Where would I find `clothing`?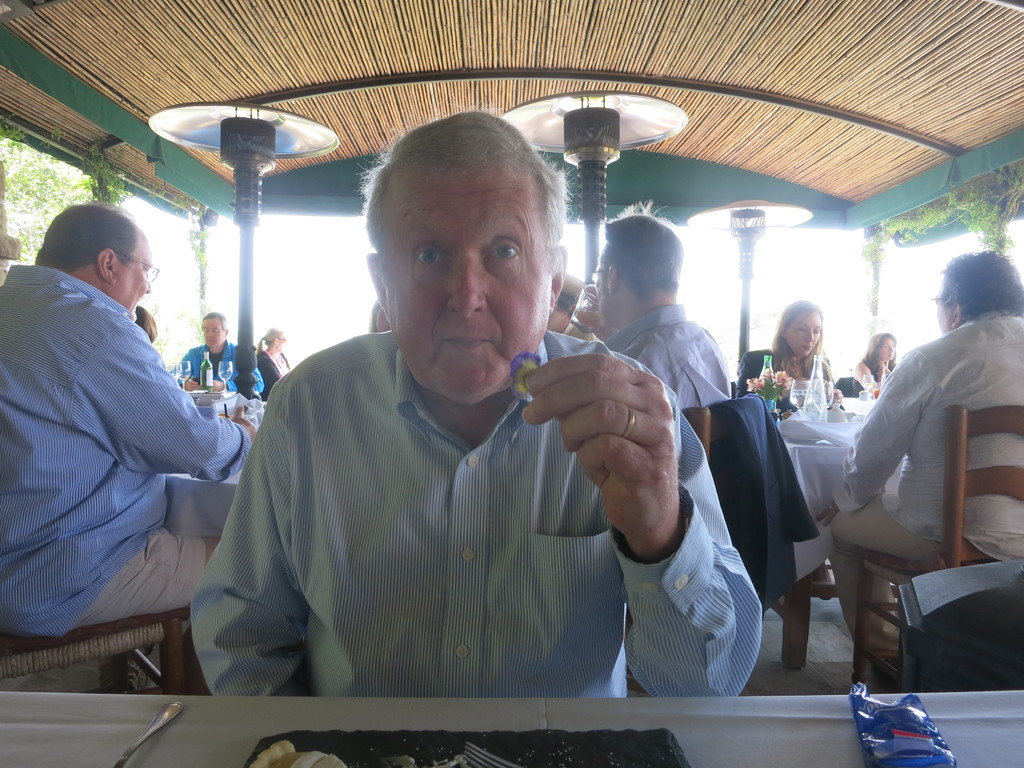
At [731,344,831,410].
